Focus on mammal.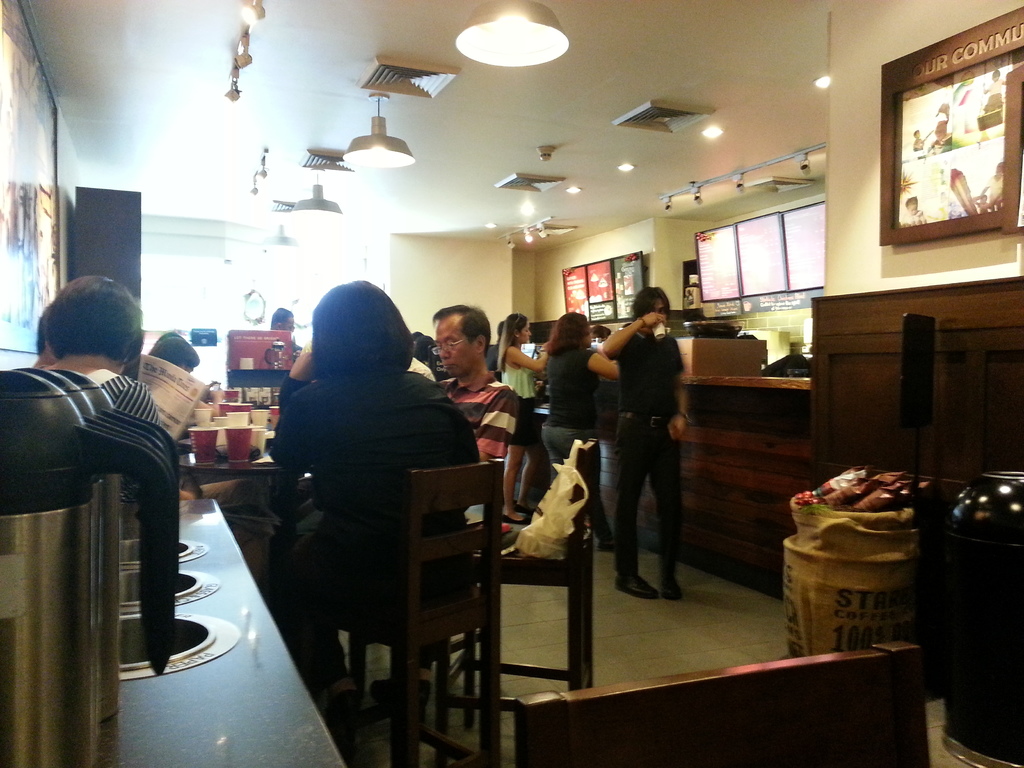
Focused at pyautogui.locateOnScreen(900, 195, 928, 227).
